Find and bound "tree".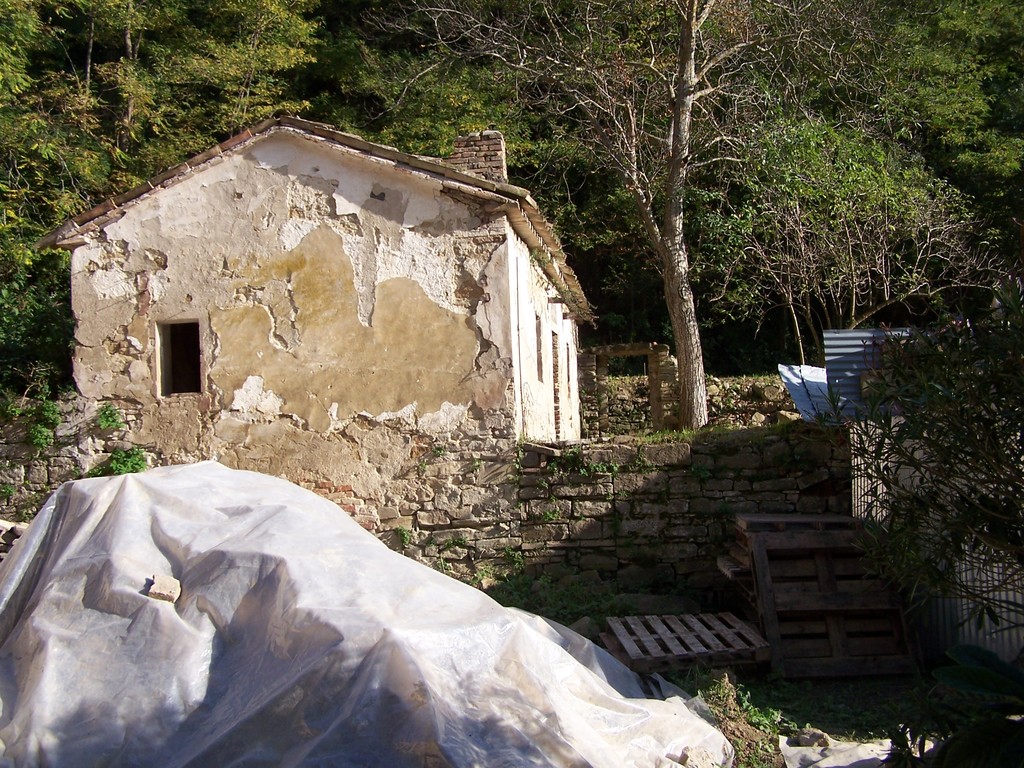
Bound: {"left": 329, "top": 46, "right": 591, "bottom": 186}.
